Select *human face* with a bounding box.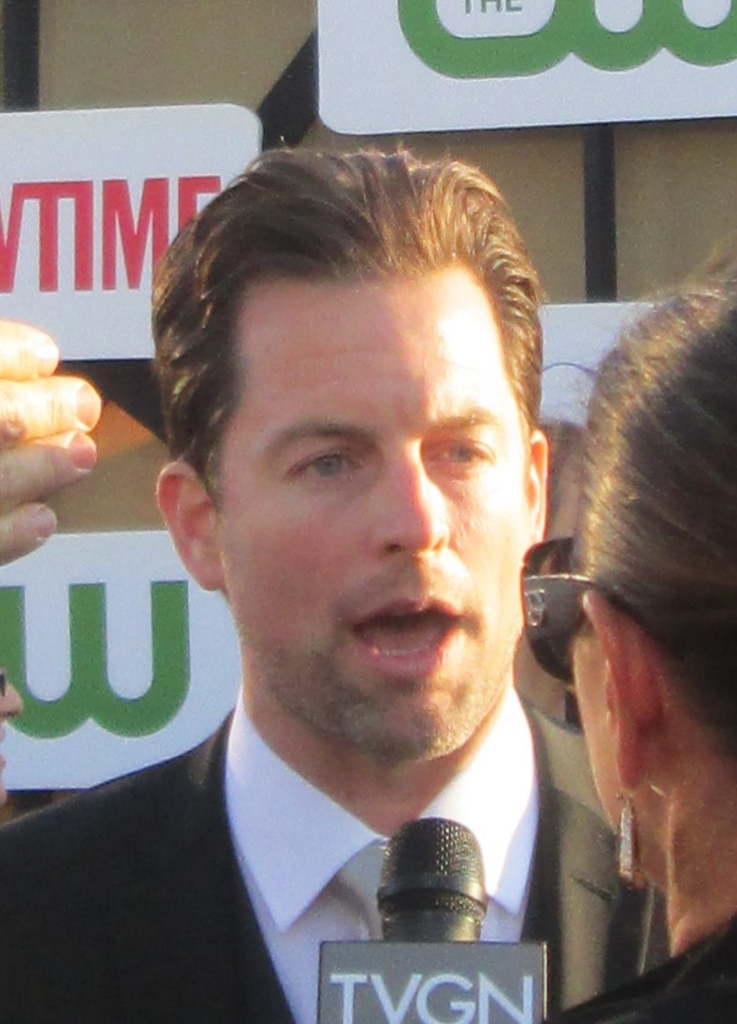
[218,283,527,763].
